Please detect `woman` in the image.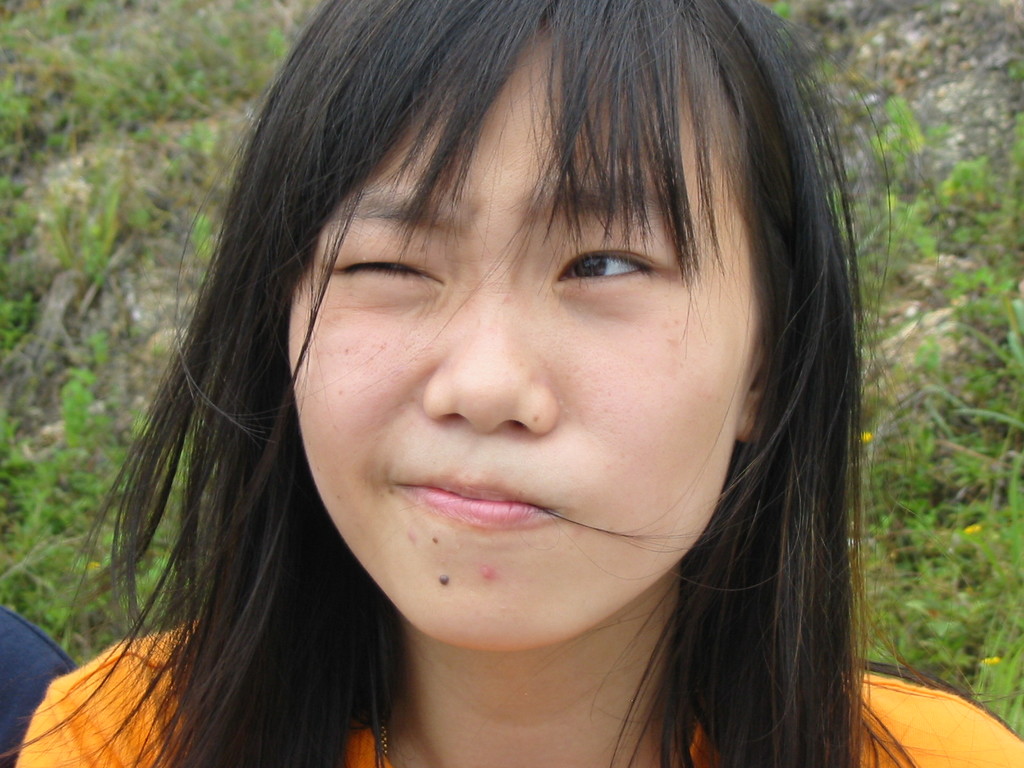
{"left": 0, "top": 0, "right": 1023, "bottom": 767}.
